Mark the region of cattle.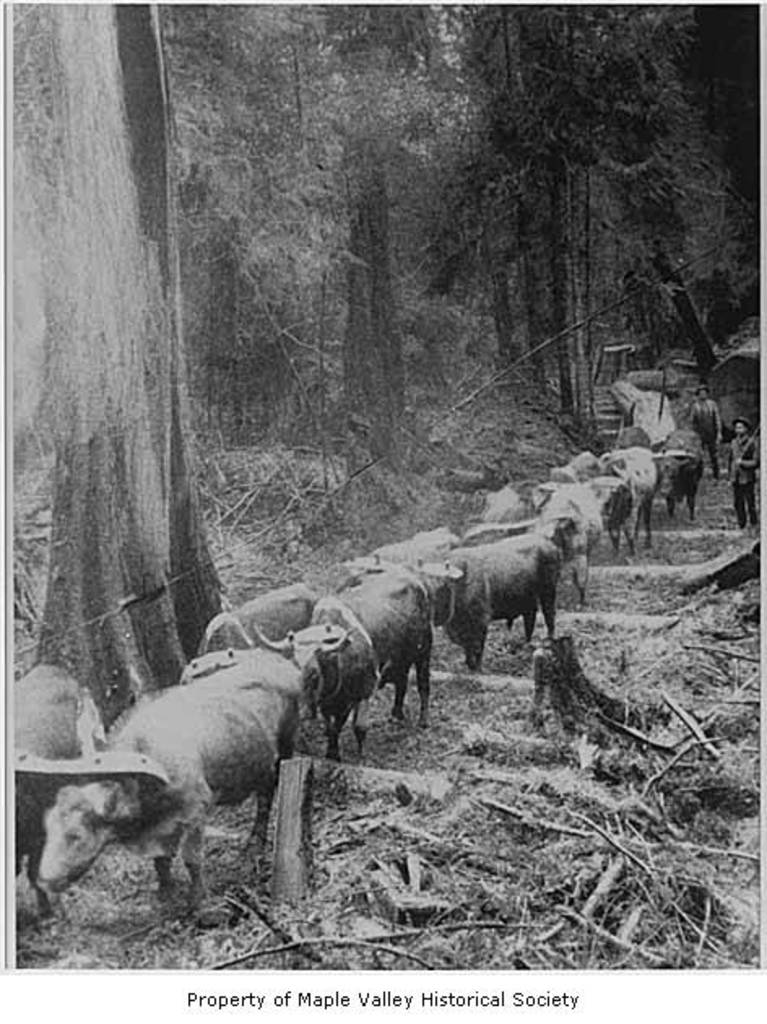
Region: (left=418, top=546, right=564, bottom=676).
